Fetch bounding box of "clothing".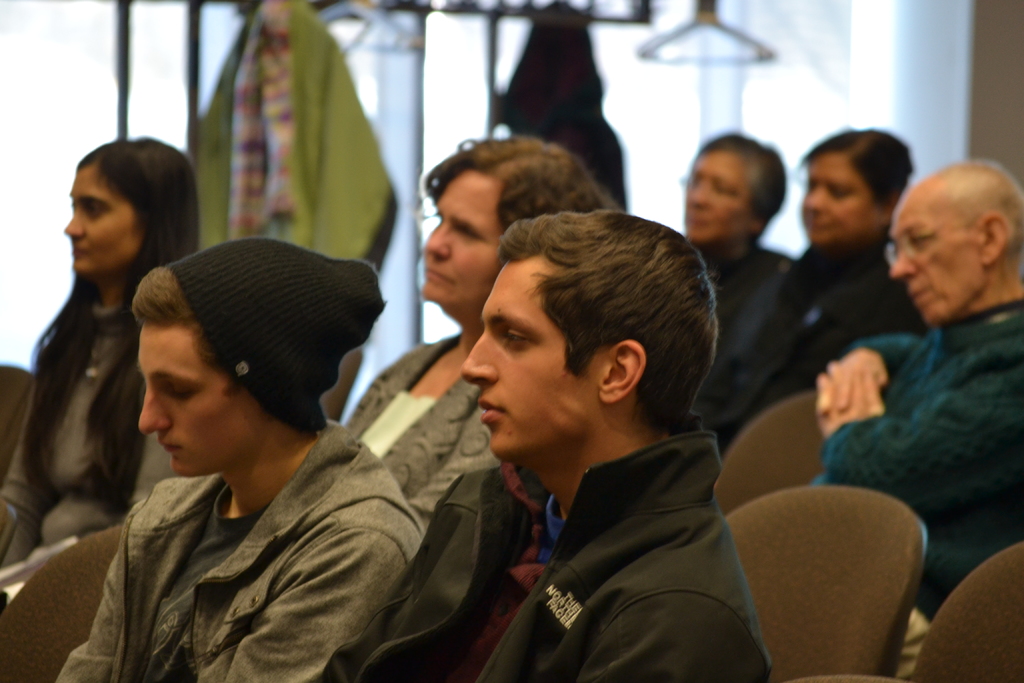
Bbox: [61,360,446,682].
